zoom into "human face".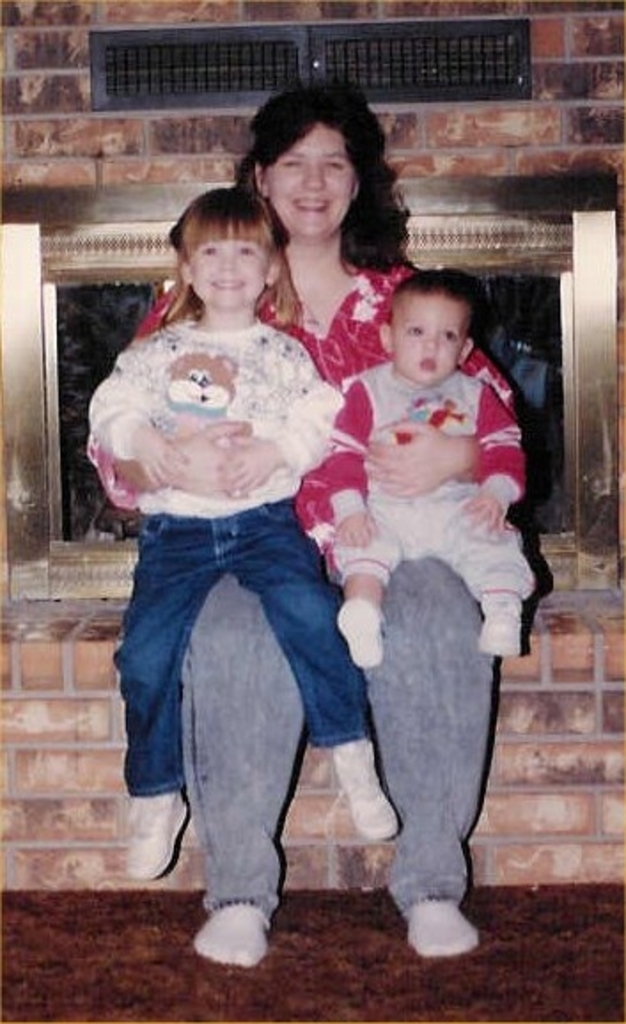
Zoom target: <box>259,122,355,240</box>.
